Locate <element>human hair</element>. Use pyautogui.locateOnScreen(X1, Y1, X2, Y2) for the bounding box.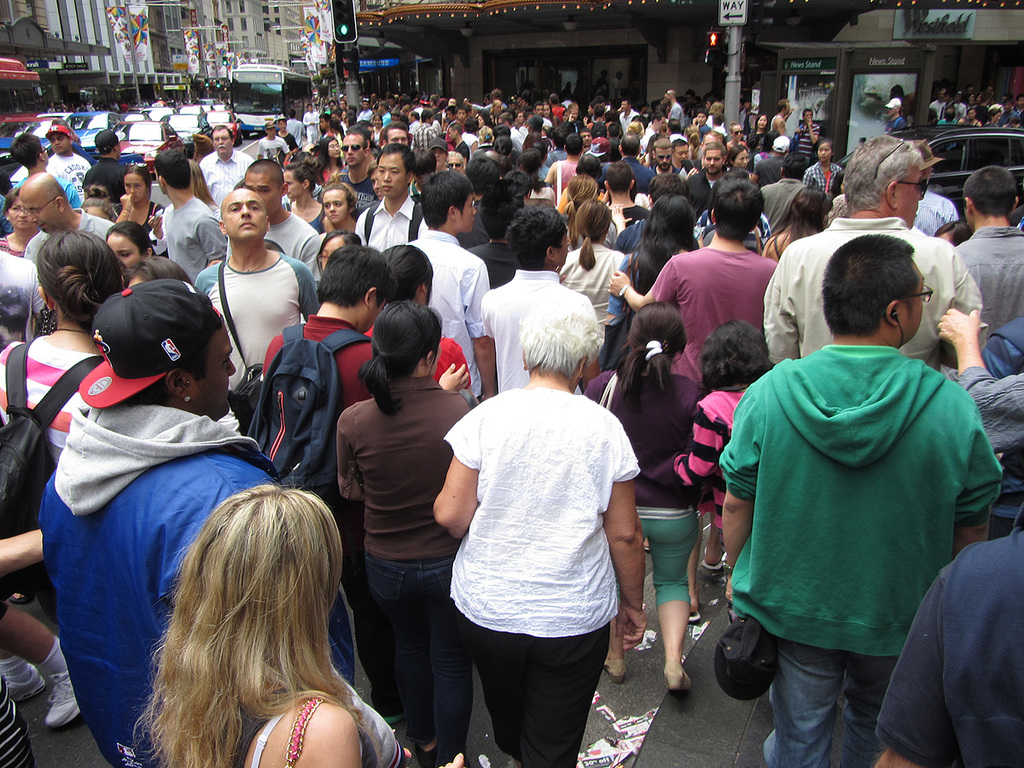
pyautogui.locateOnScreen(107, 218, 157, 255).
